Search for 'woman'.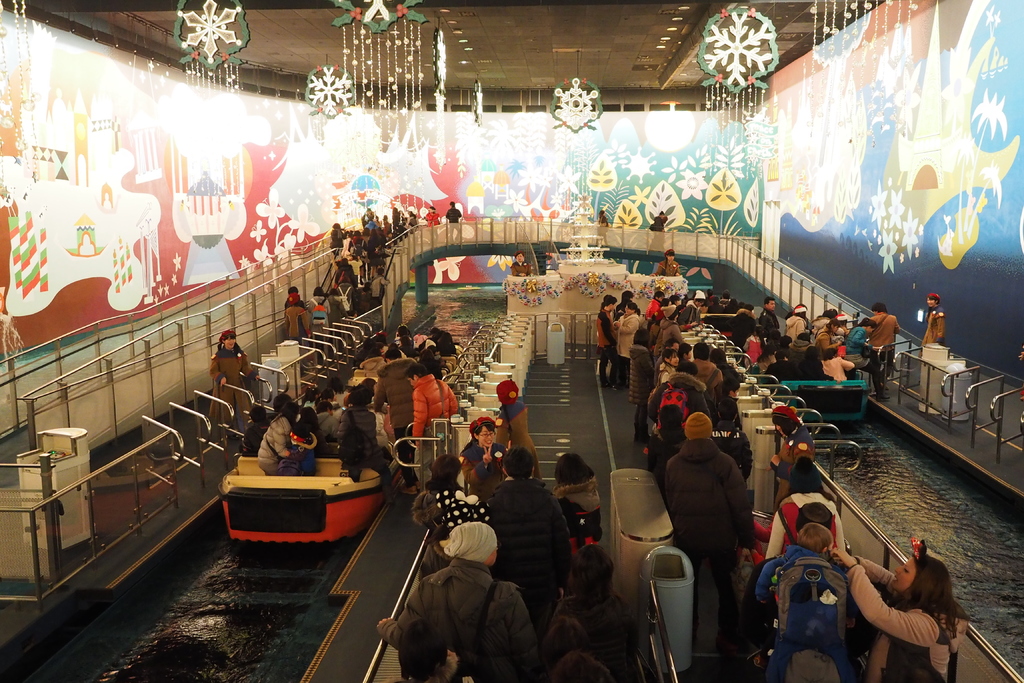
Found at 924:292:948:349.
